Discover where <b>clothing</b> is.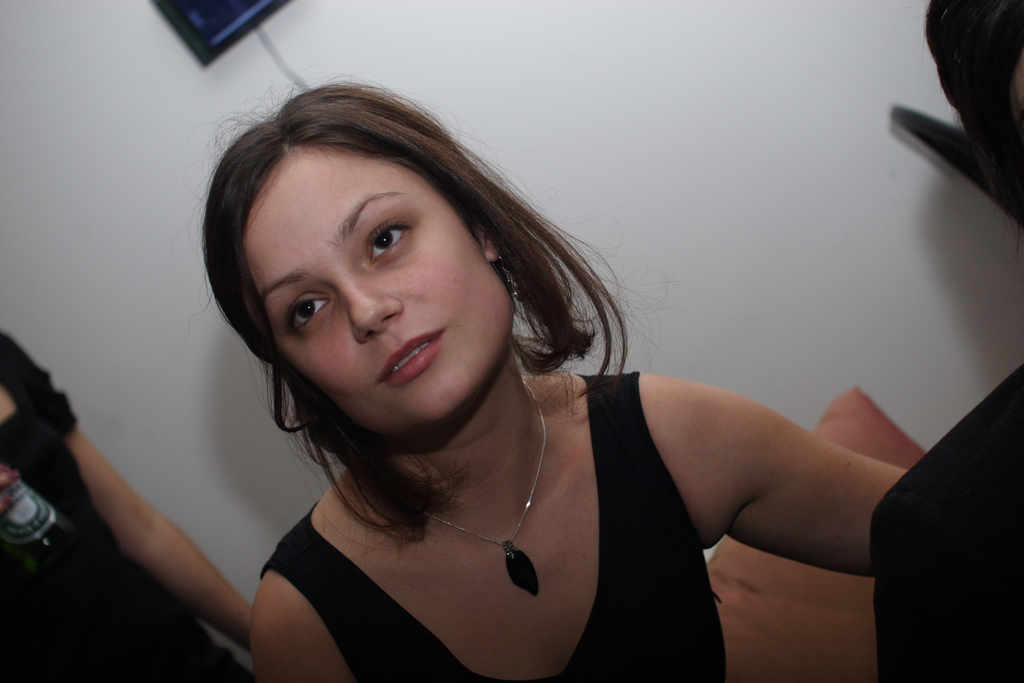
Discovered at (left=202, top=388, right=771, bottom=659).
